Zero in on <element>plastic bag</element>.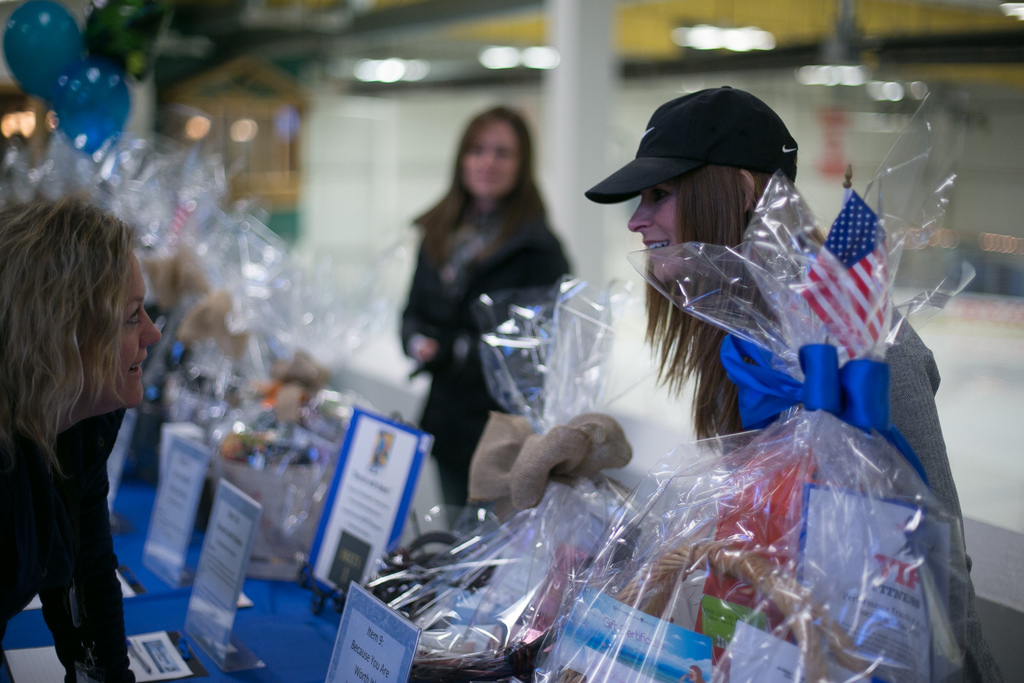
Zeroed in: (369, 268, 674, 682).
